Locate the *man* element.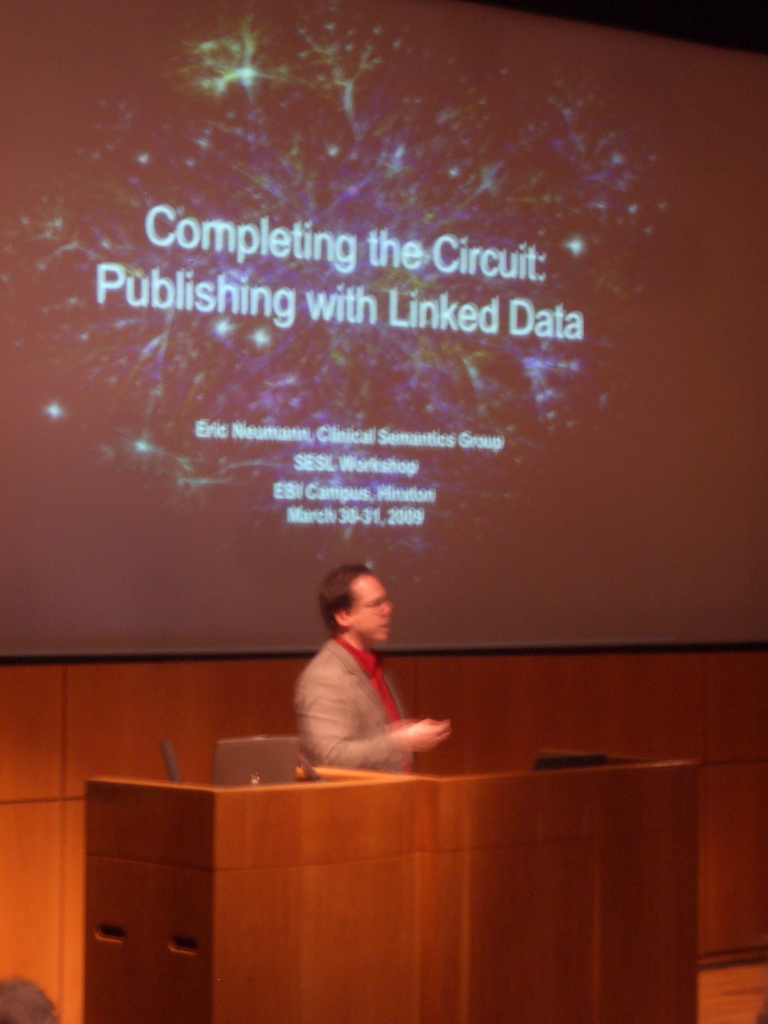
Element bbox: [292,555,452,785].
